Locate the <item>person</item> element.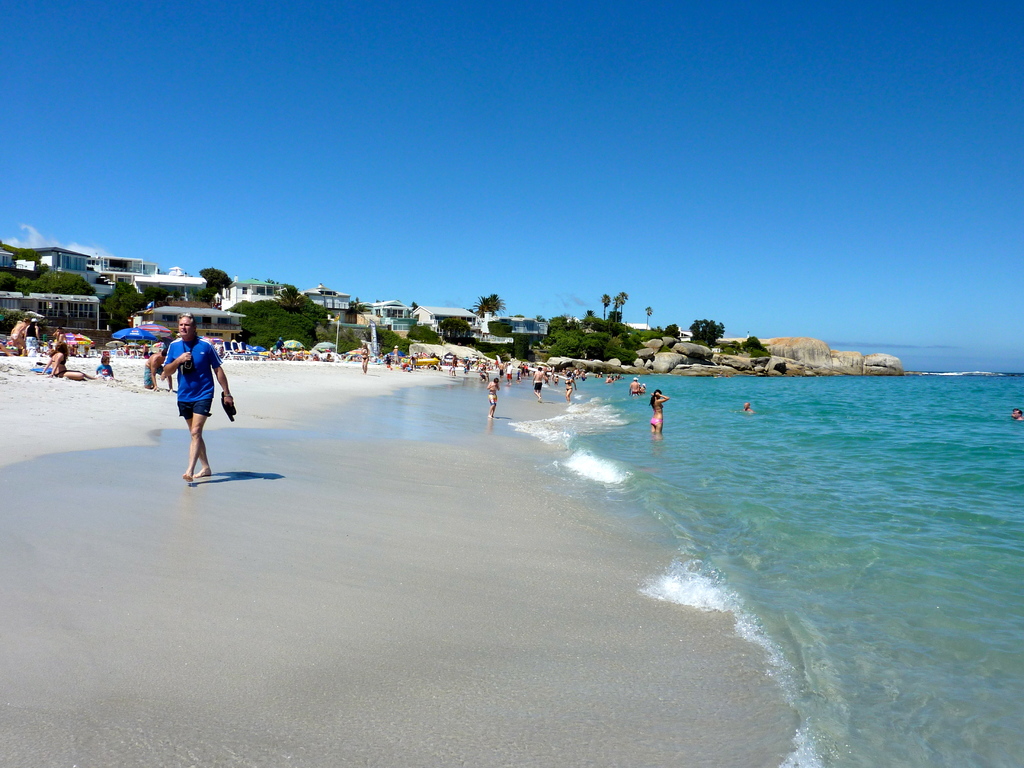
Element bbox: bbox=[161, 312, 236, 483].
